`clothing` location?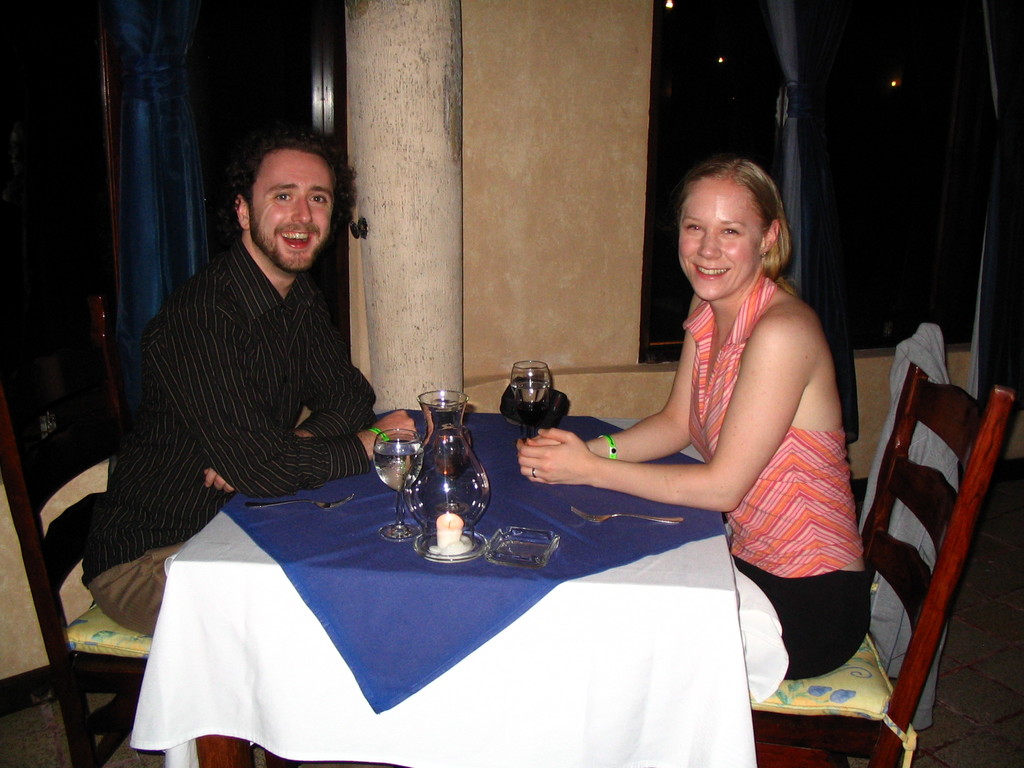
<region>680, 278, 870, 685</region>
